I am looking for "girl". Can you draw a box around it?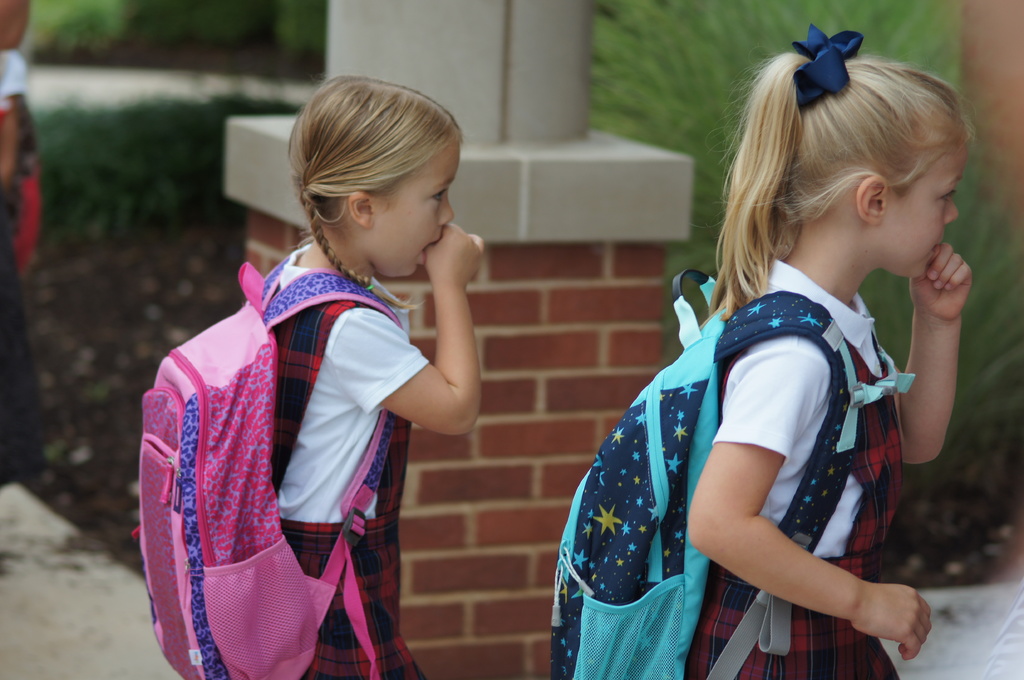
Sure, the bounding box is <region>600, 42, 968, 679</region>.
